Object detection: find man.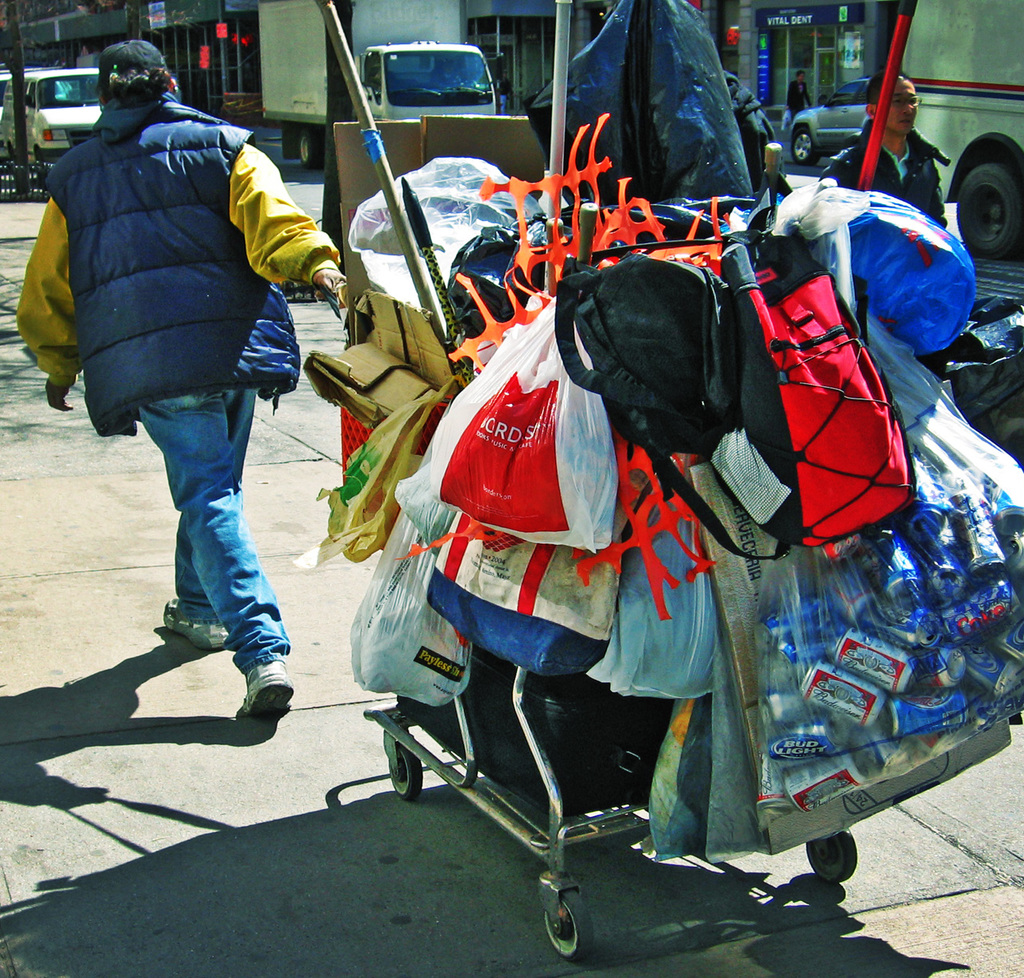
821 61 958 239.
